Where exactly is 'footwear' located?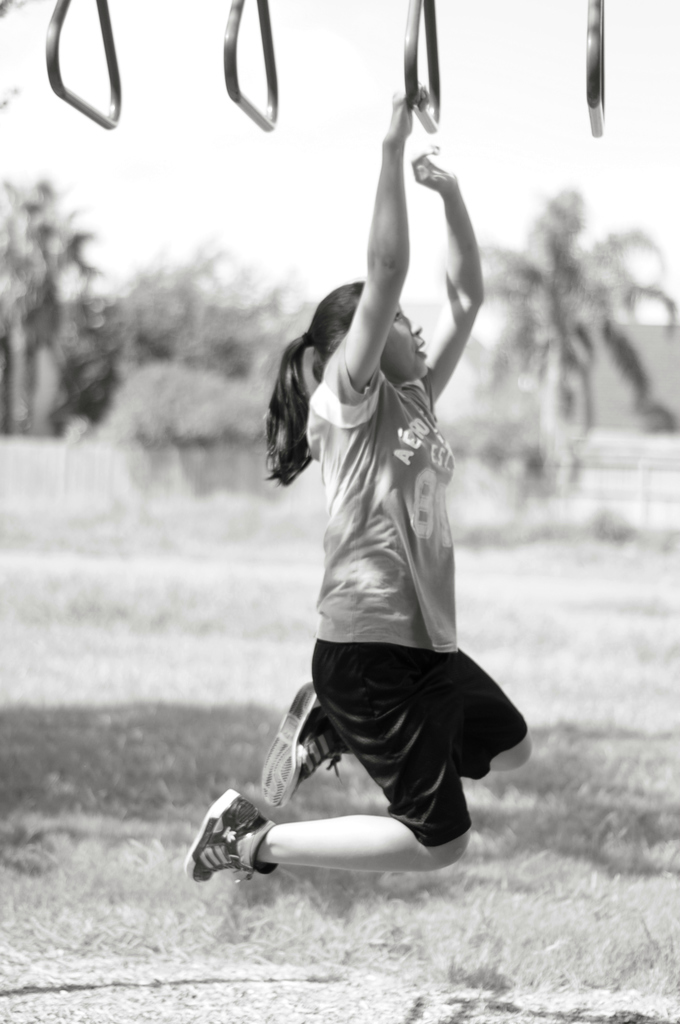
Its bounding box is BBox(259, 680, 348, 809).
